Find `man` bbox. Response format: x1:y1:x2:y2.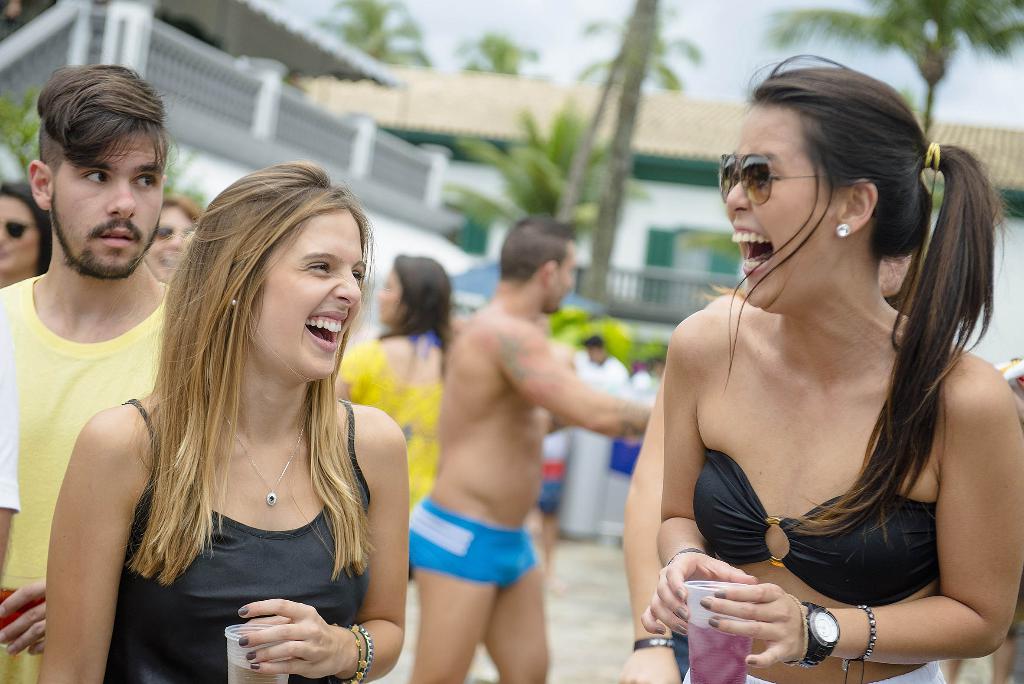
0:69:189:683.
